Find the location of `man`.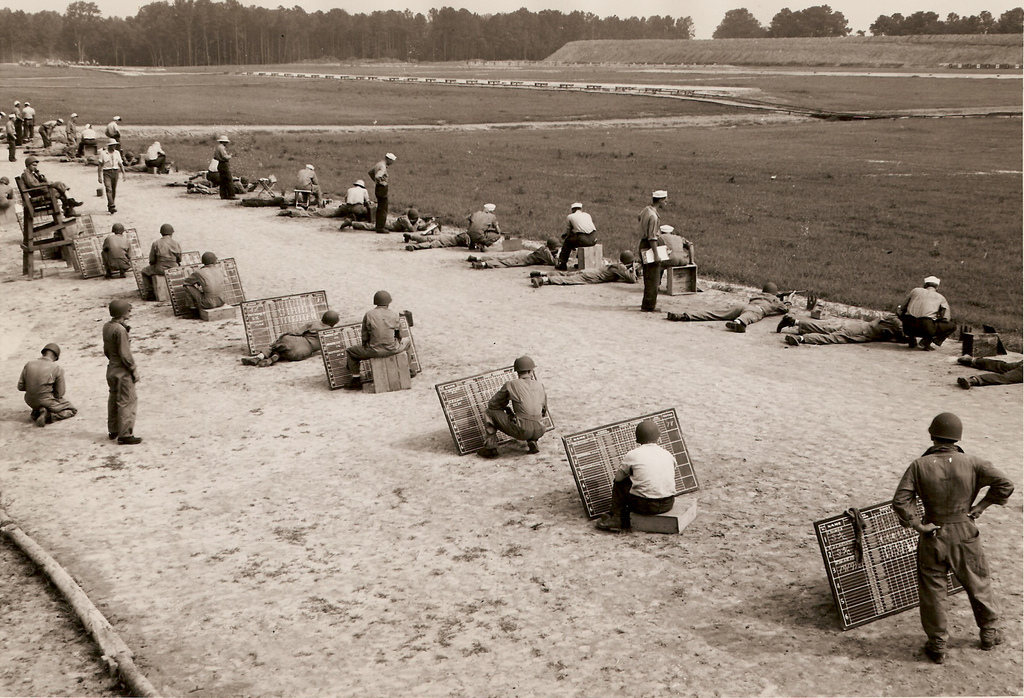
Location: bbox(655, 220, 696, 266).
